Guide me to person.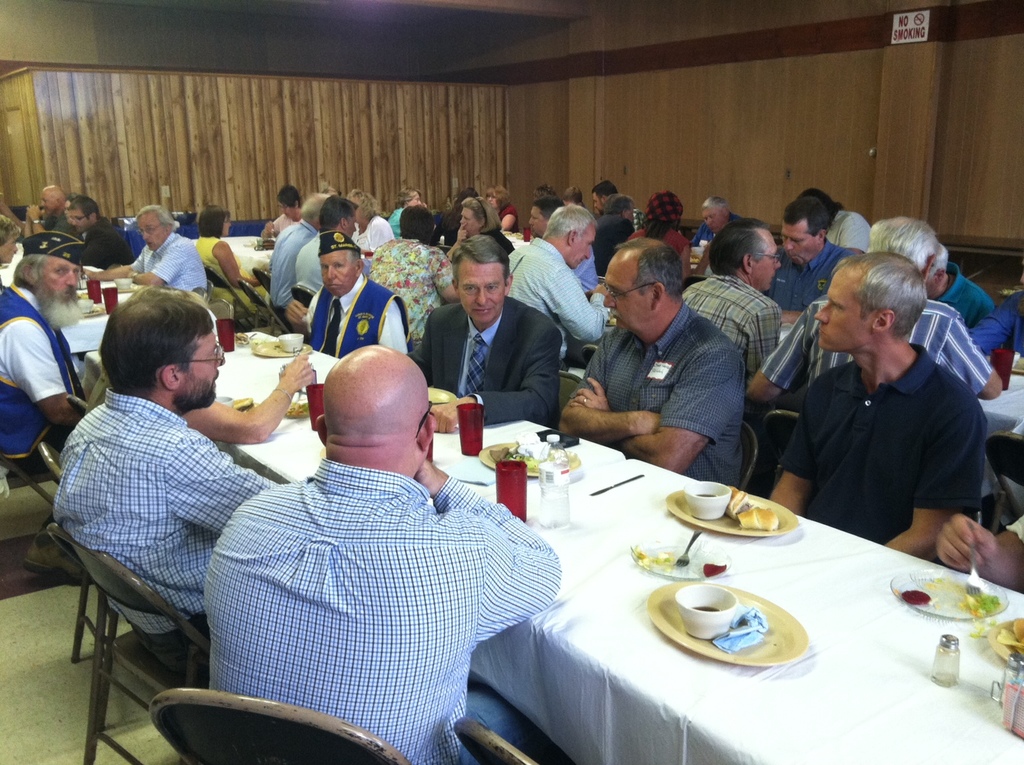
Guidance: bbox(484, 182, 518, 233).
